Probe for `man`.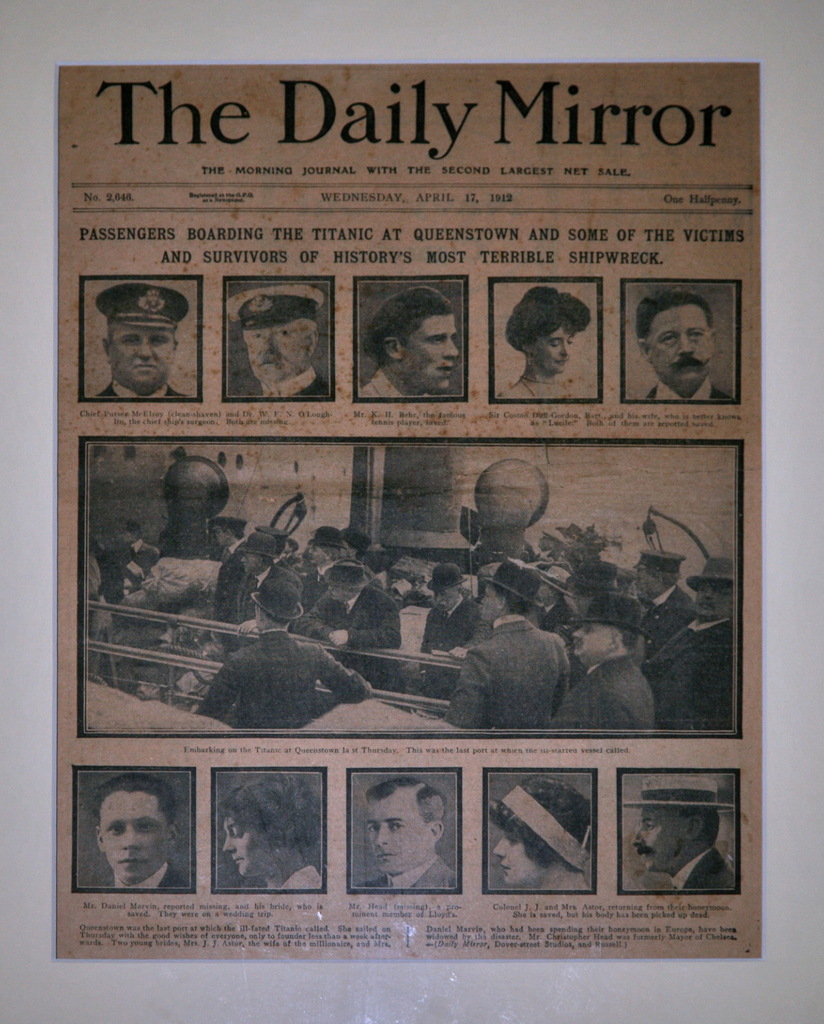
Probe result: bbox=[622, 774, 734, 890].
